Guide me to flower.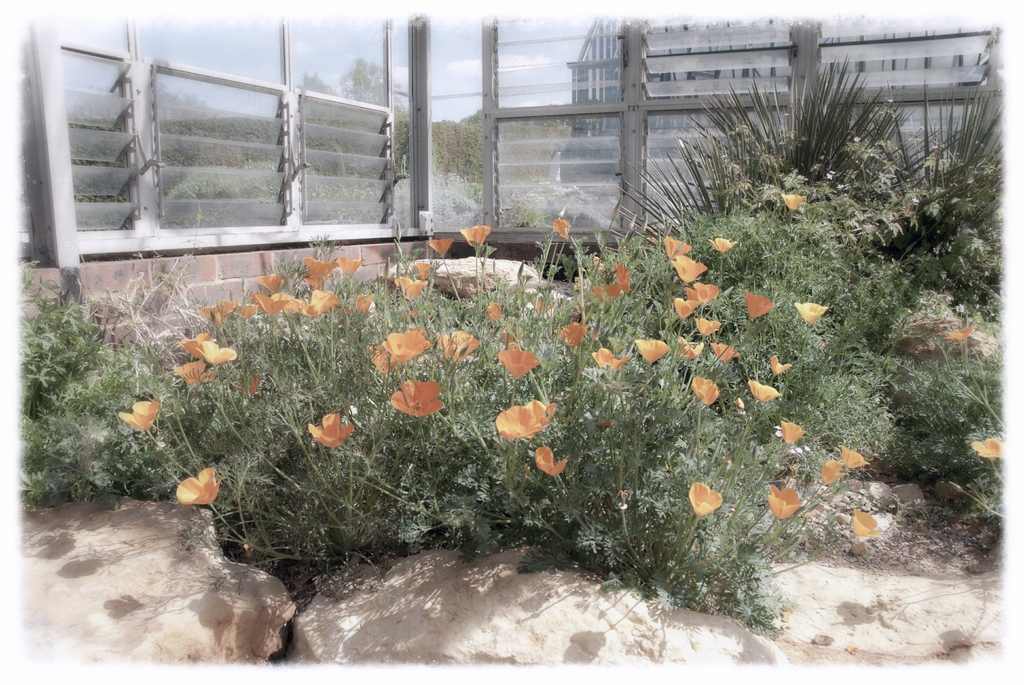
Guidance: [849, 508, 879, 538].
